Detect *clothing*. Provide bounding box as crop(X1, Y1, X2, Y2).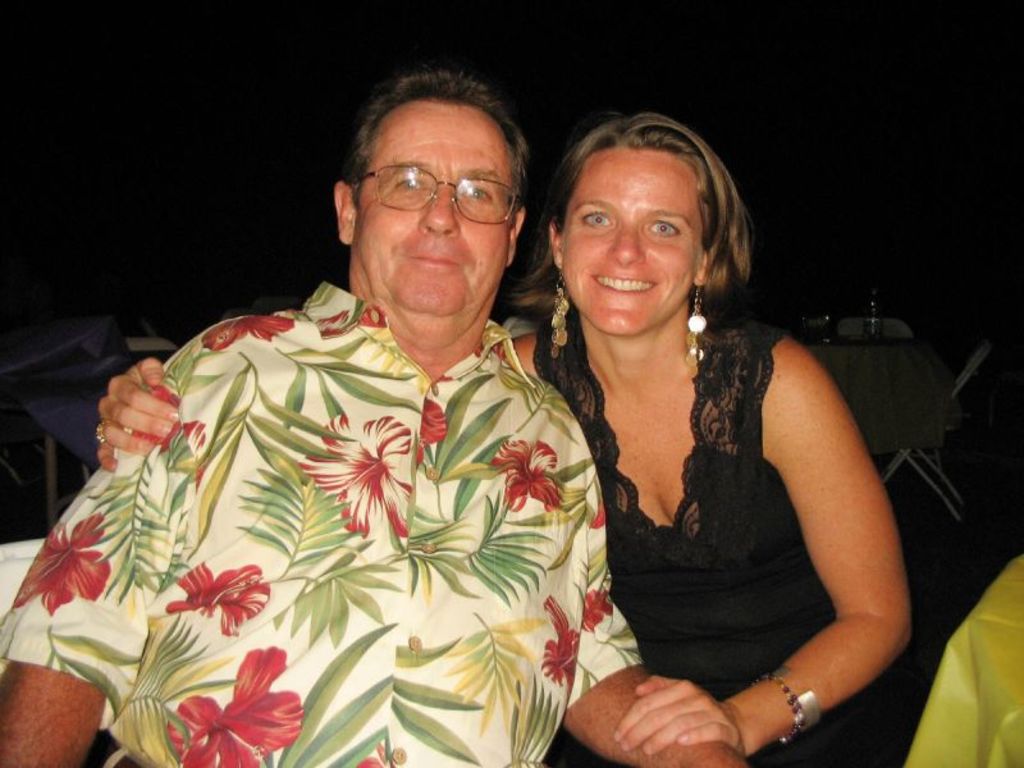
crop(547, 284, 887, 719).
